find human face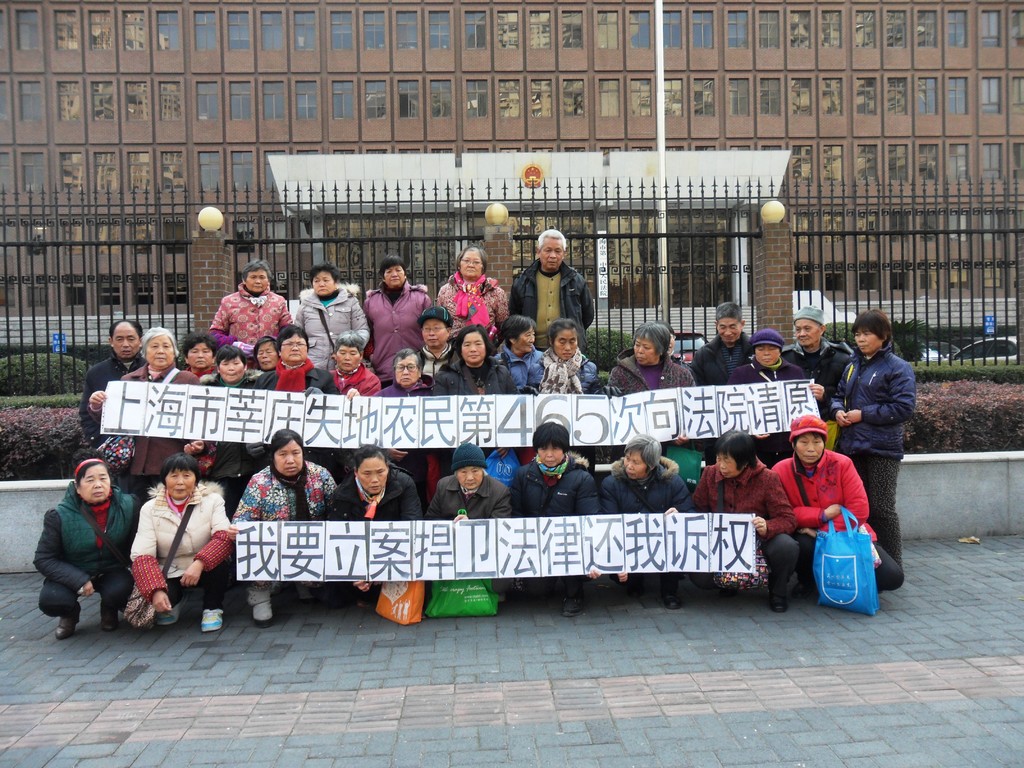
x1=453 y1=460 x2=481 y2=484
